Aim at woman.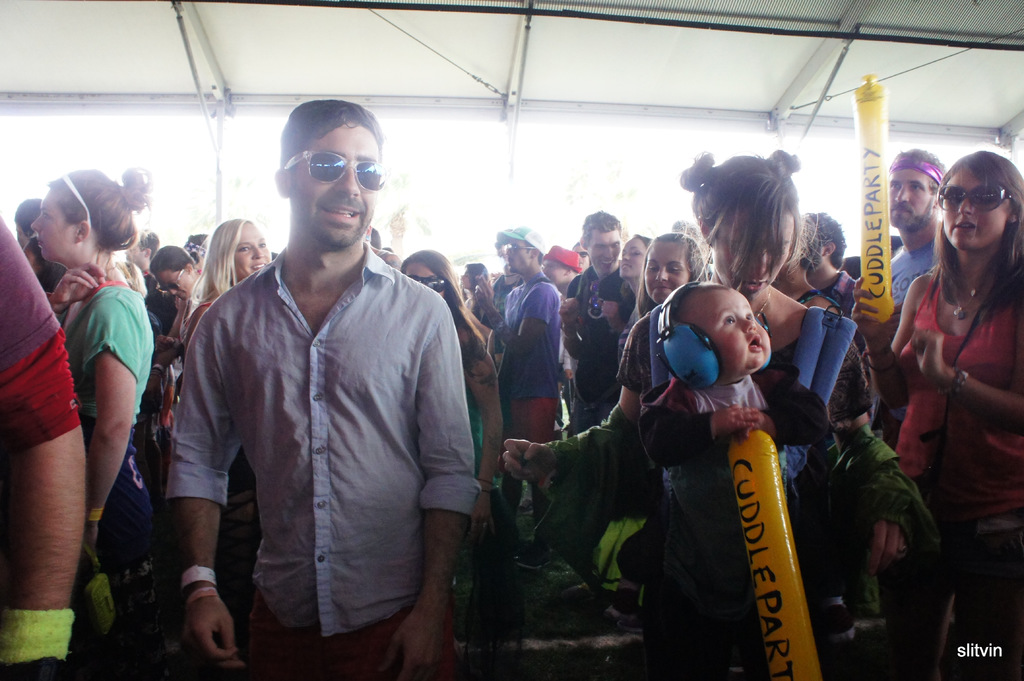
Aimed at box=[401, 248, 508, 663].
